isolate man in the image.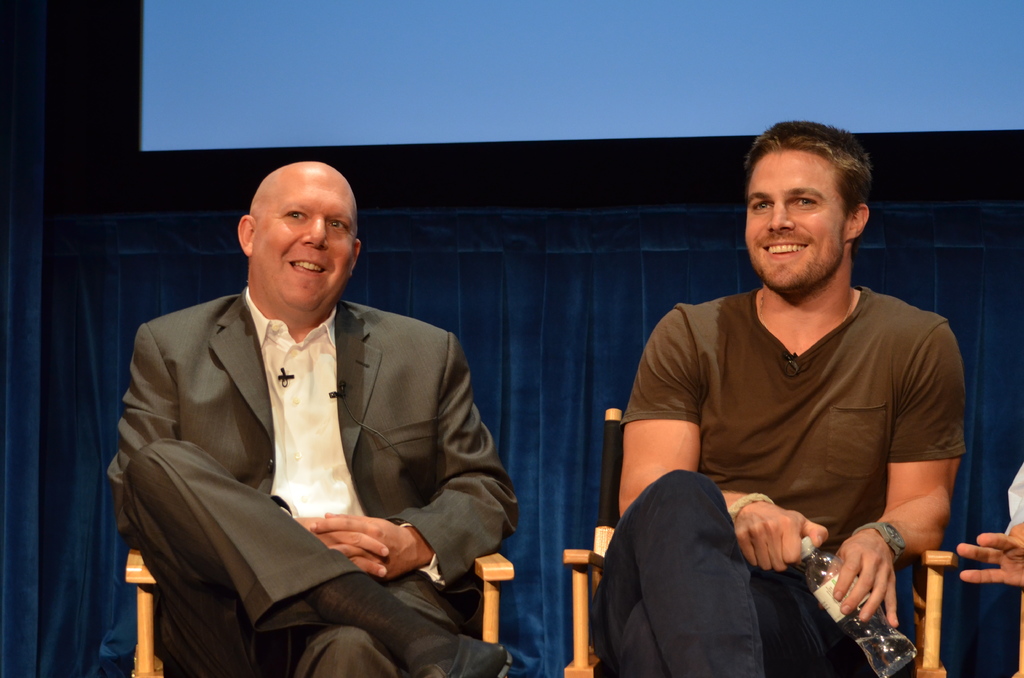
Isolated region: [117,158,507,669].
